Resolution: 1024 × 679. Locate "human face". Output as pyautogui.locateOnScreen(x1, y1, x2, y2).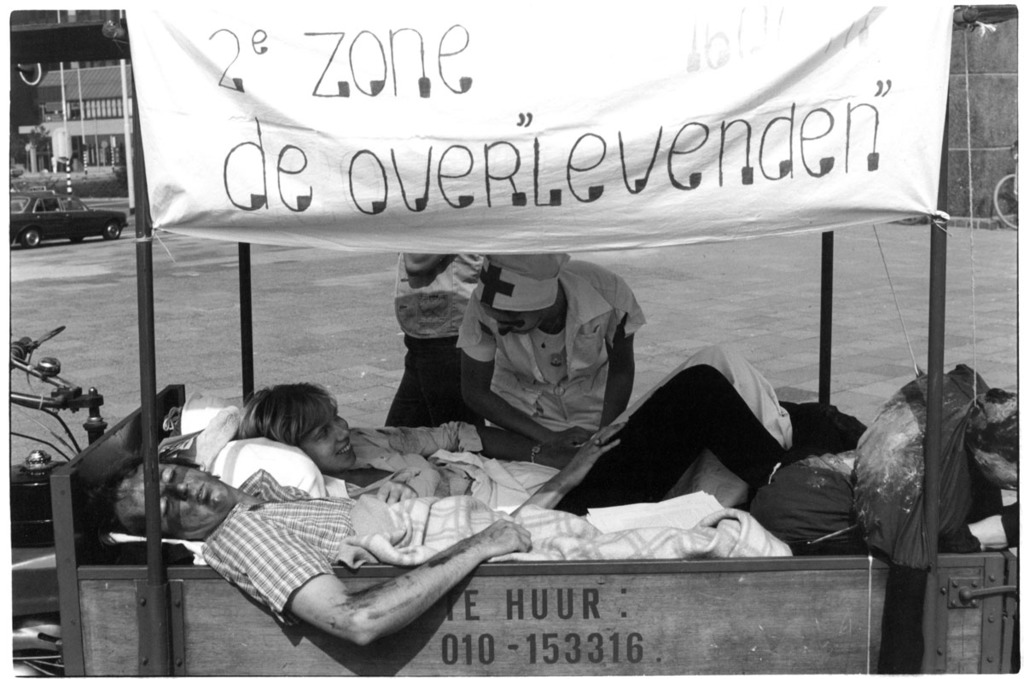
pyautogui.locateOnScreen(302, 407, 351, 469).
